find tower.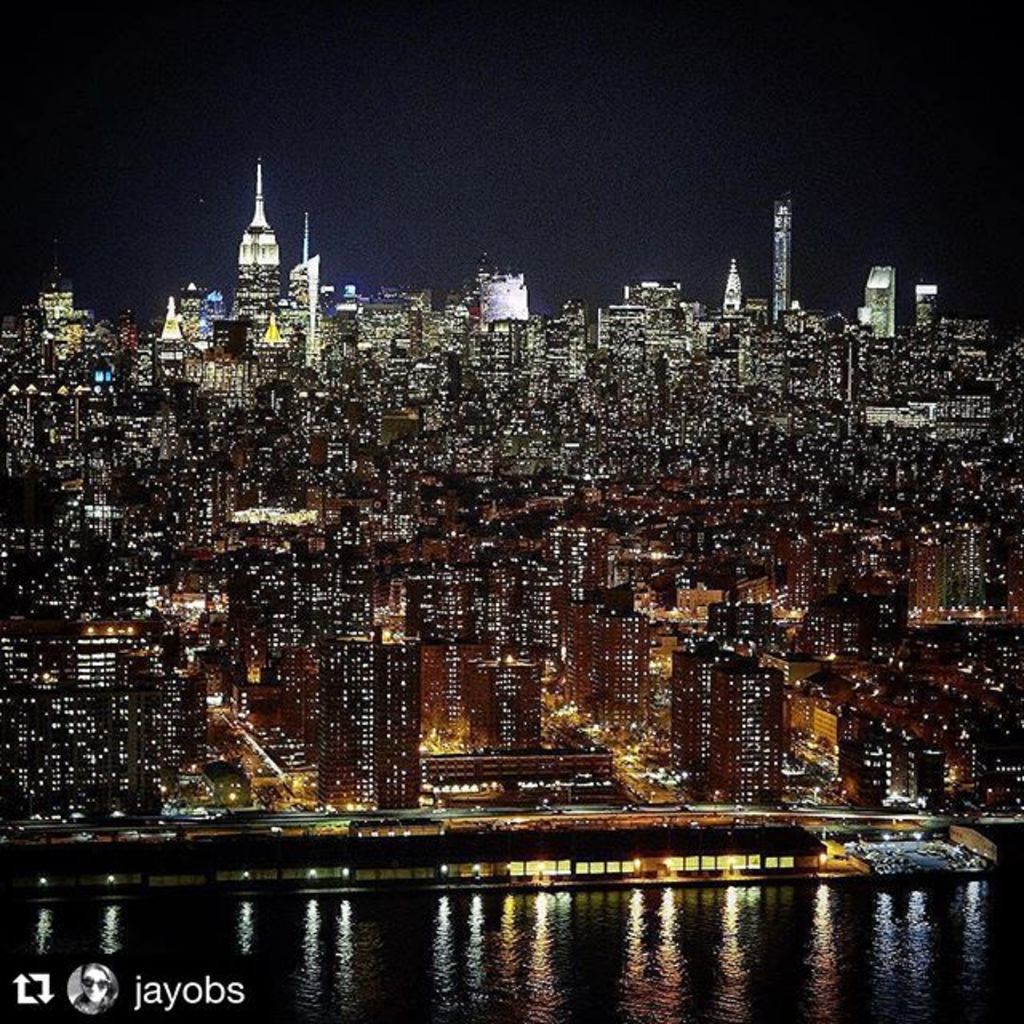
(381,629,440,798).
